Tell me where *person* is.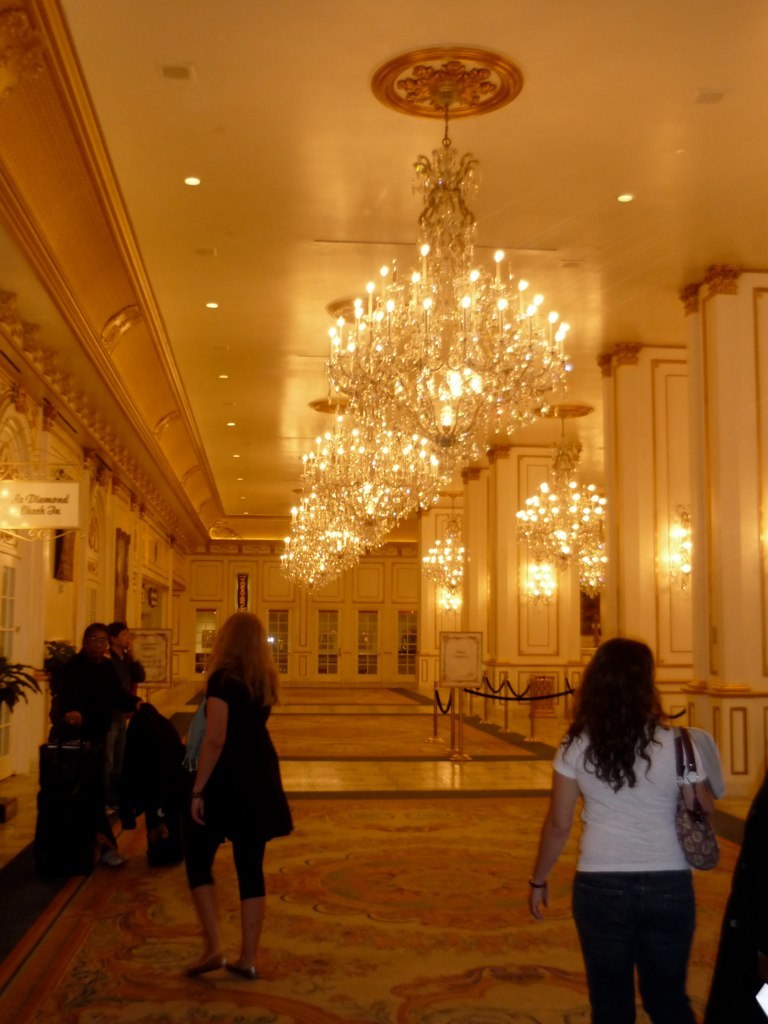
*person* is at left=163, top=615, right=305, bottom=968.
